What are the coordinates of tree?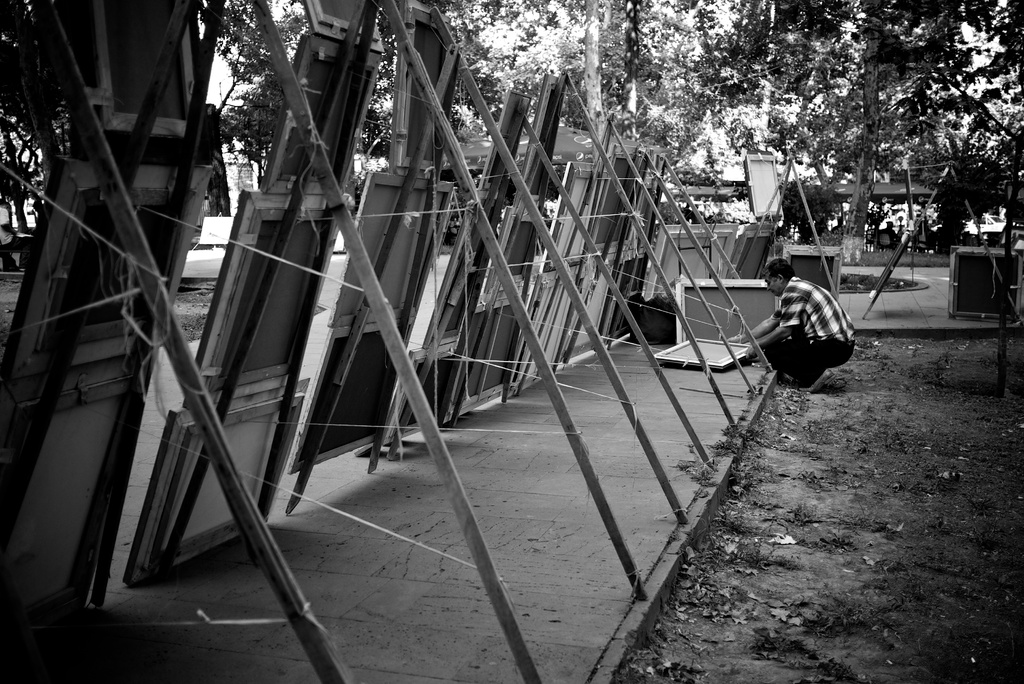
<region>632, 0, 776, 189</region>.
